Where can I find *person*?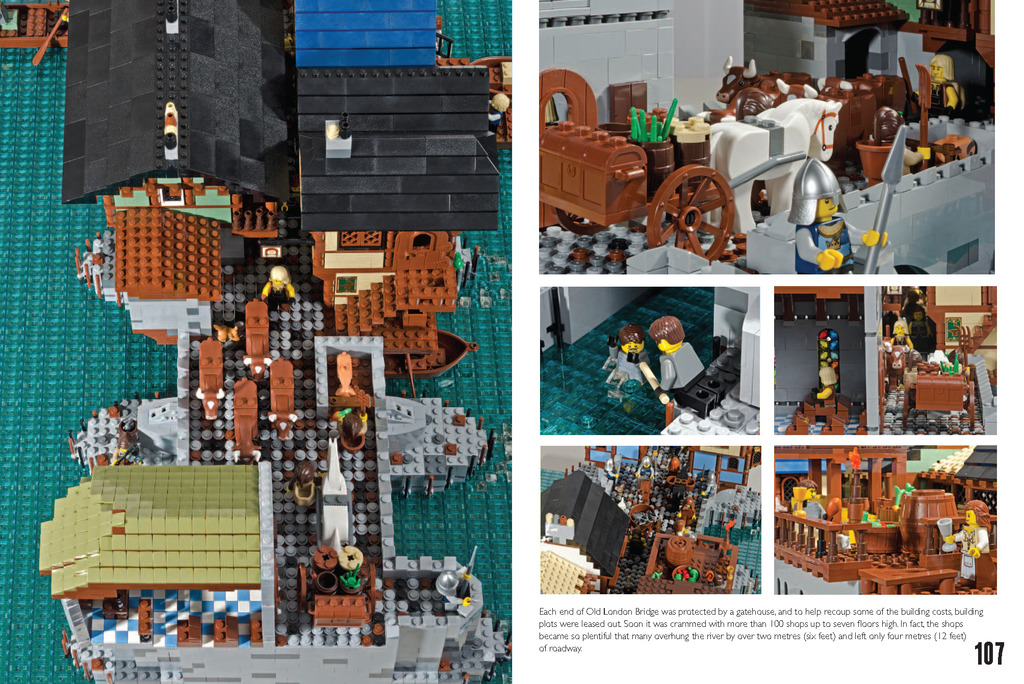
You can find it at bbox=(644, 320, 714, 413).
